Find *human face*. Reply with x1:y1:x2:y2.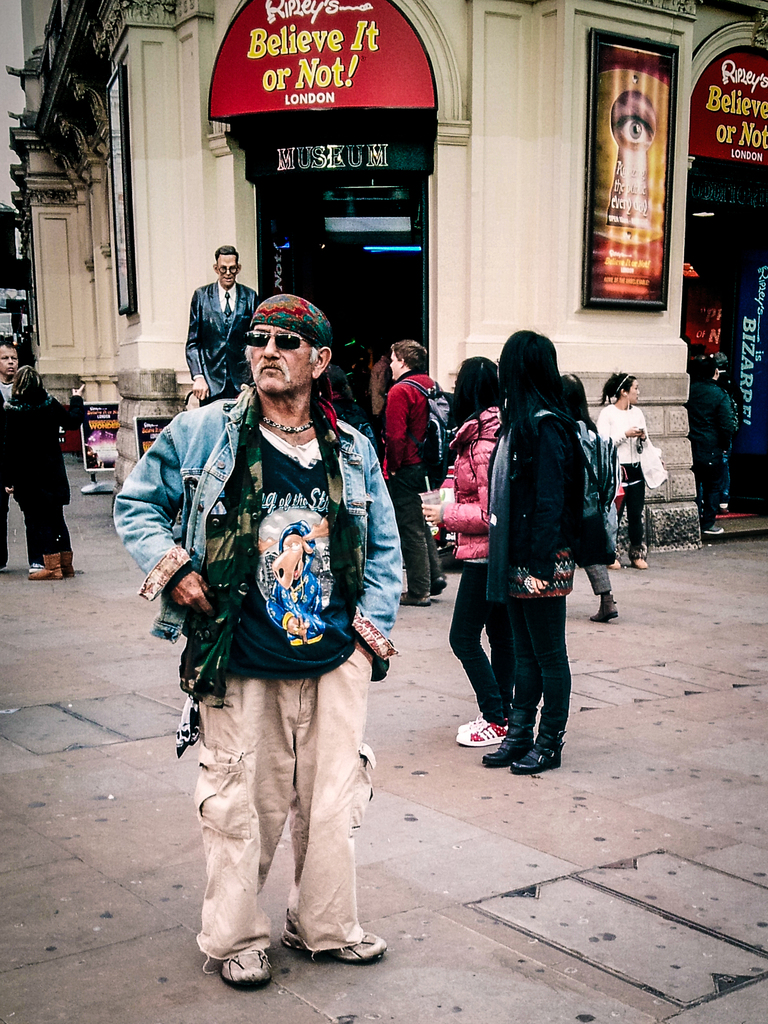
214:253:237:285.
